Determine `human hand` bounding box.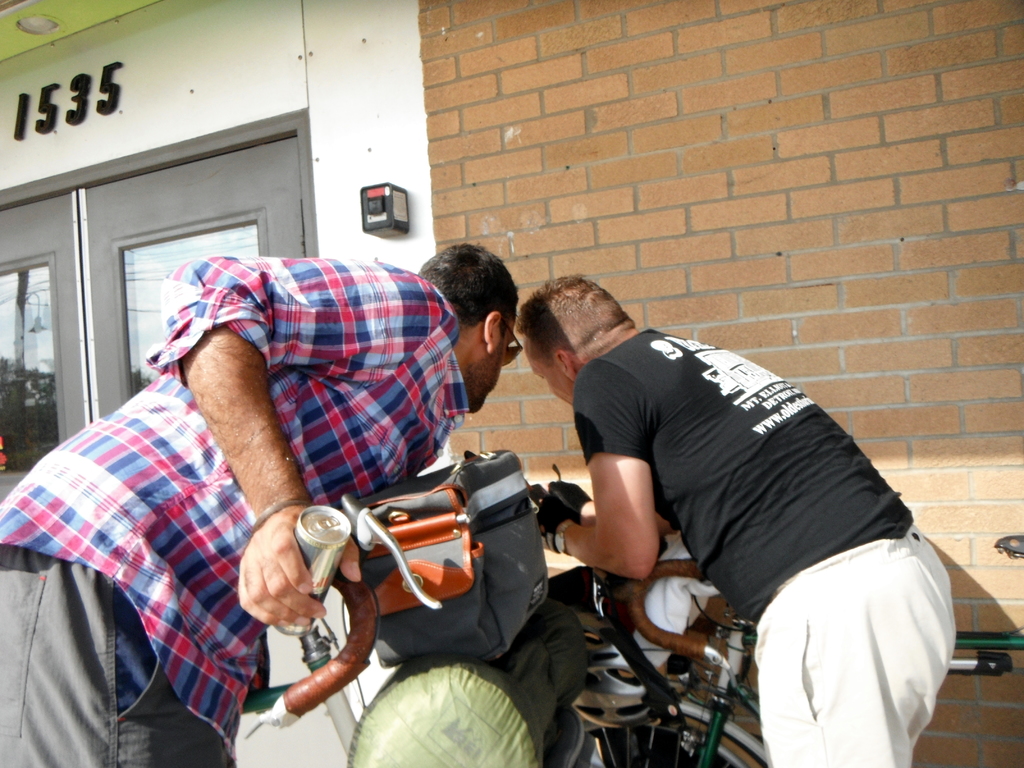
Determined: select_region(235, 504, 364, 628).
